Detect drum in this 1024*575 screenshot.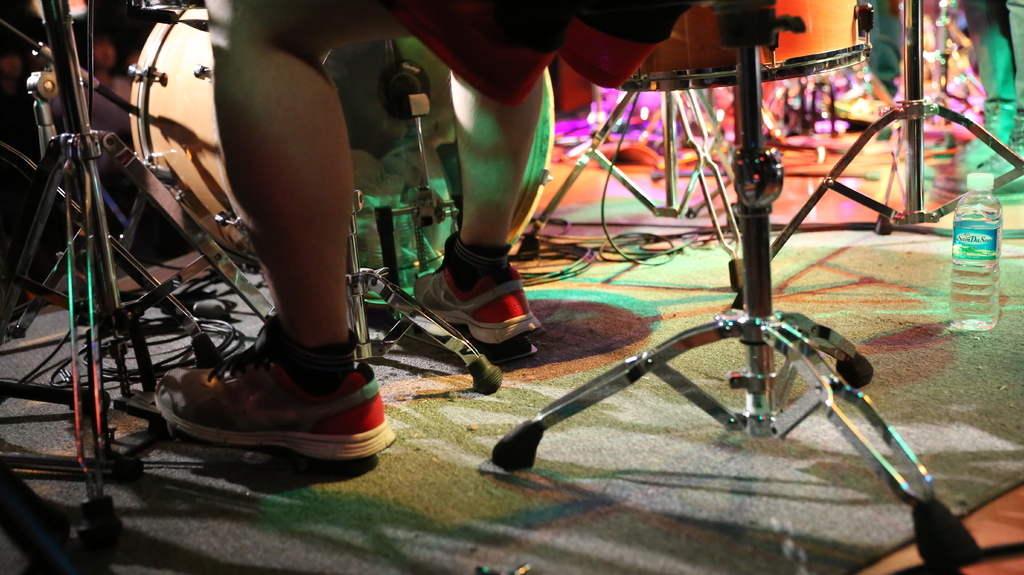
Detection: [left=124, top=1, right=565, bottom=290].
